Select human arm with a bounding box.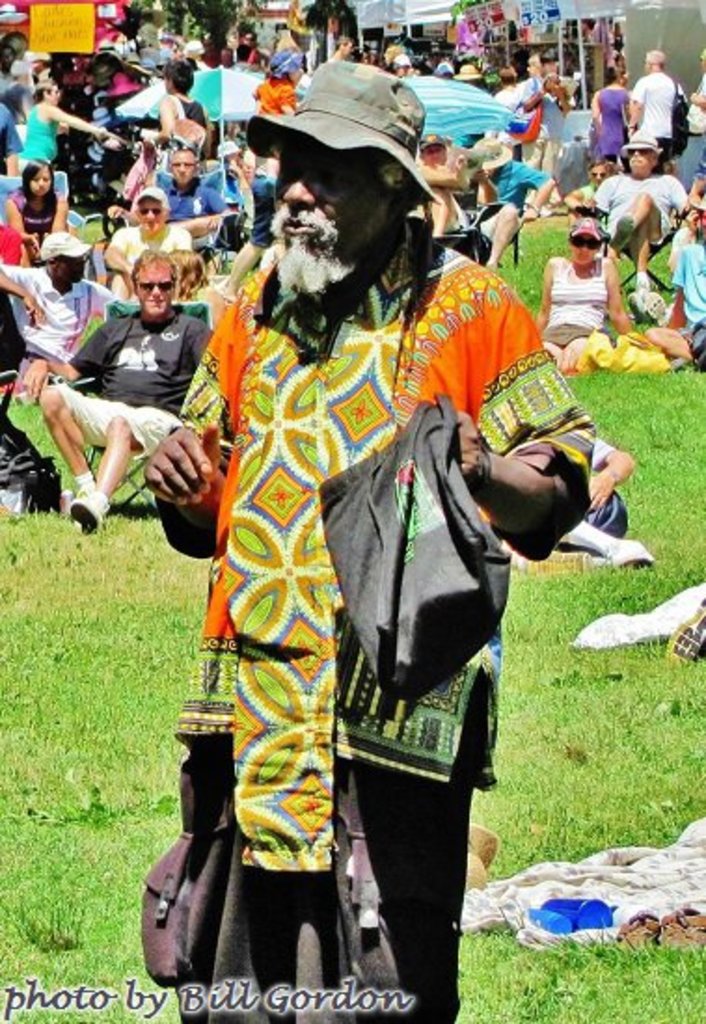
locate(598, 255, 635, 335).
